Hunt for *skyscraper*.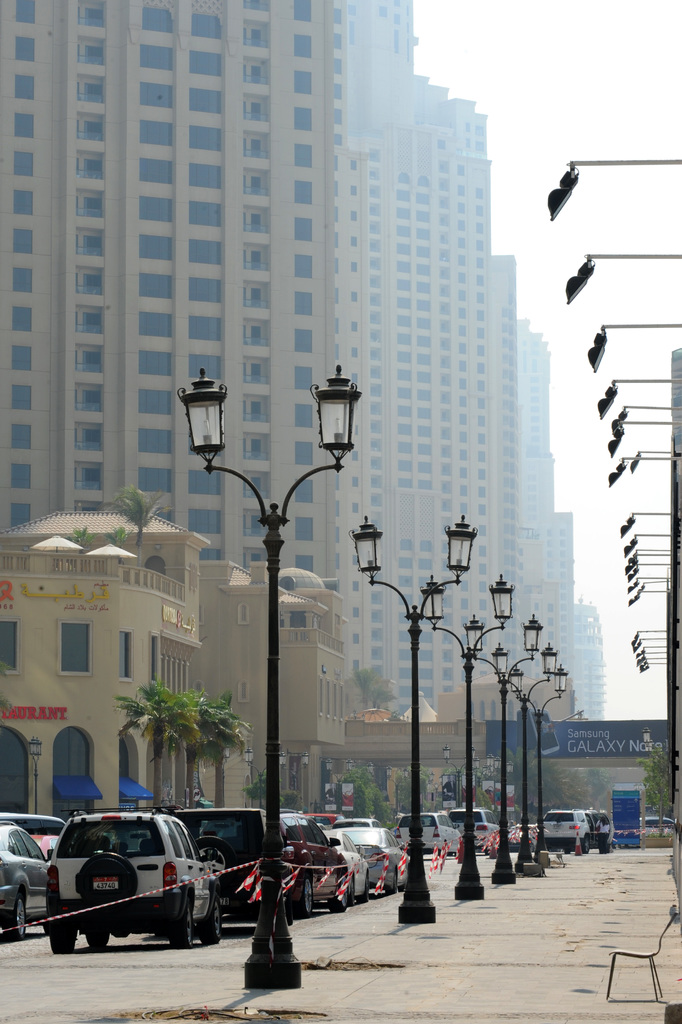
Hunted down at pyautogui.locateOnScreen(333, 0, 533, 717).
